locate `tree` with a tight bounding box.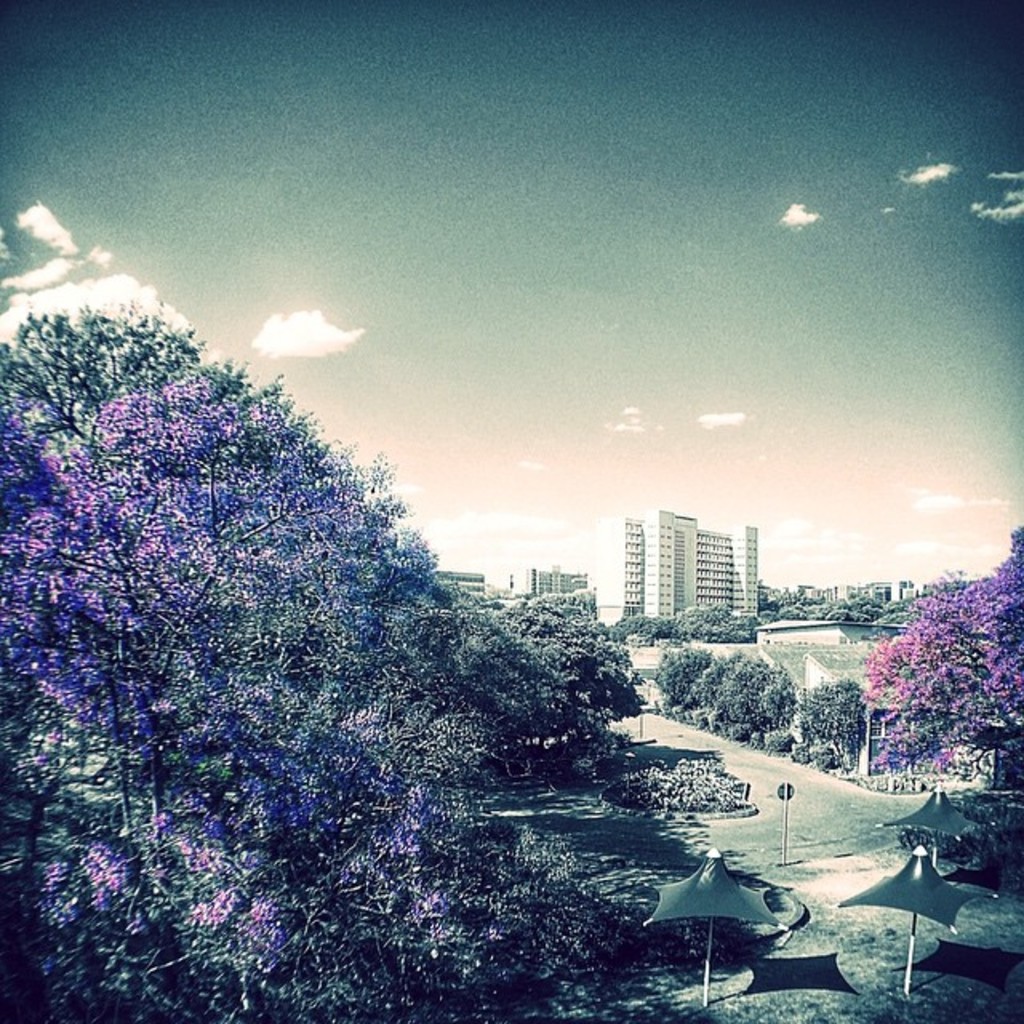
box=[854, 522, 1022, 789].
